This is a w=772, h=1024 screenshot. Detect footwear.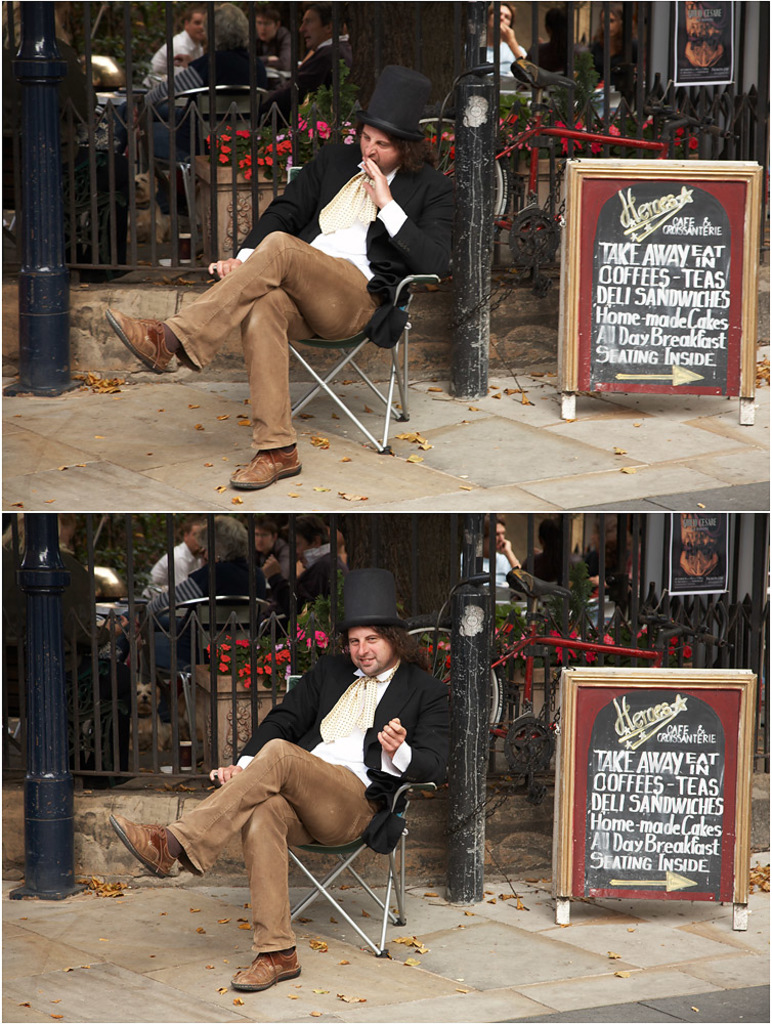
222/920/298/994.
